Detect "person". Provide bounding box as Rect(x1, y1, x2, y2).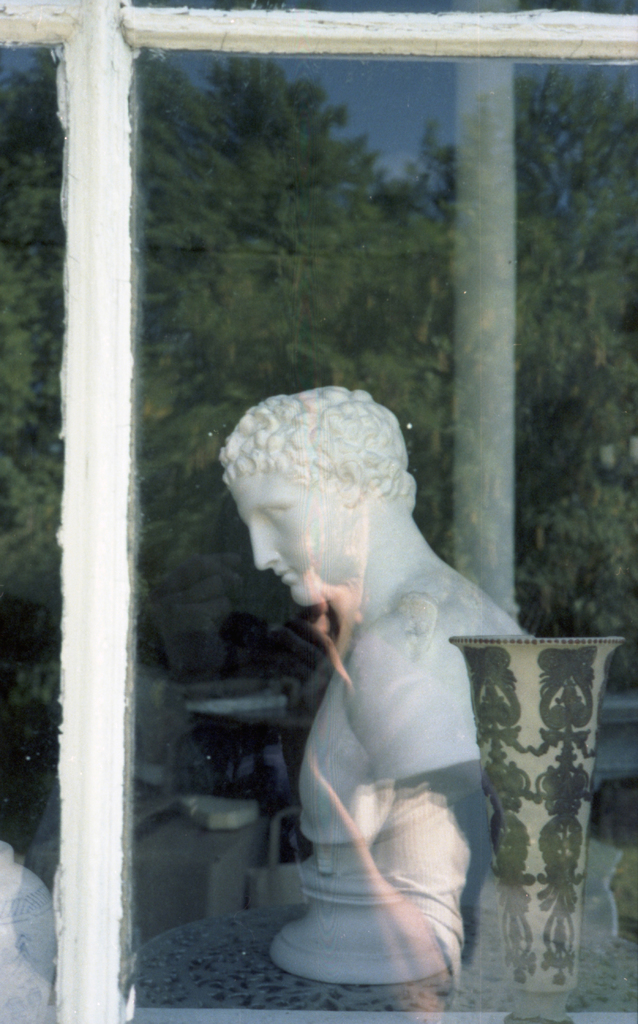
Rect(186, 326, 526, 975).
